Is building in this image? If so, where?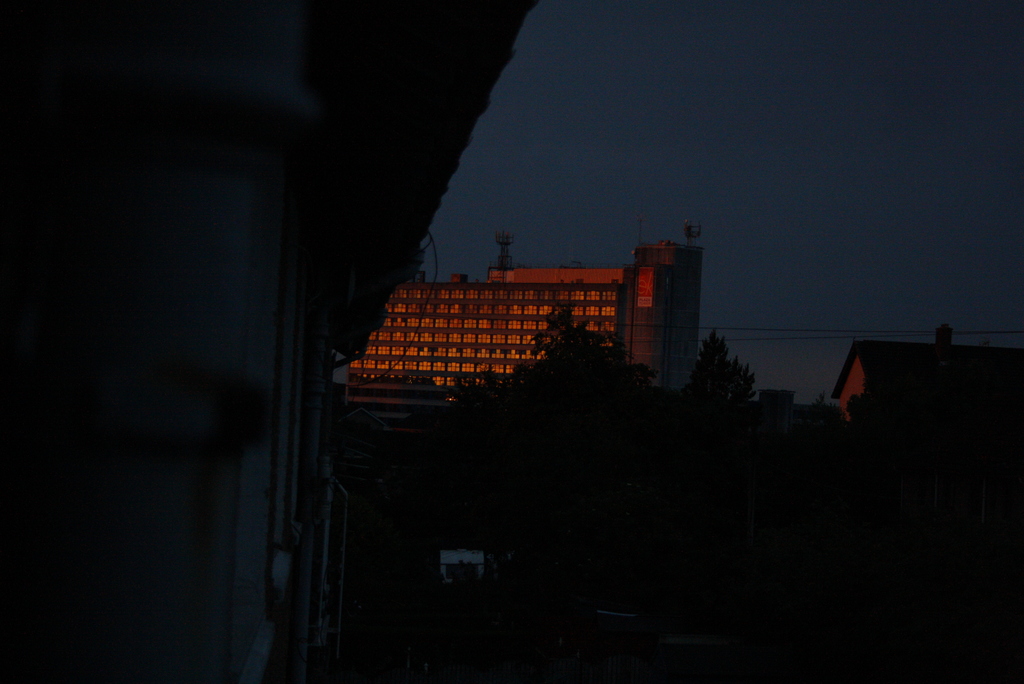
Yes, at box(346, 233, 696, 400).
